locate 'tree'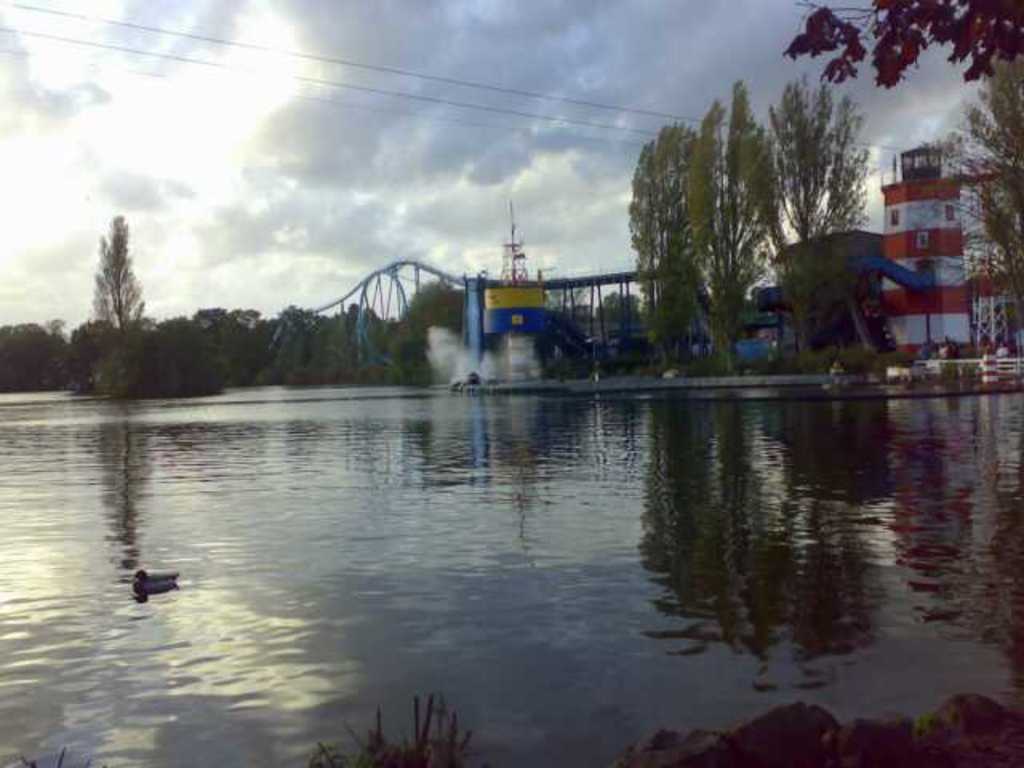
[928,53,1022,330]
